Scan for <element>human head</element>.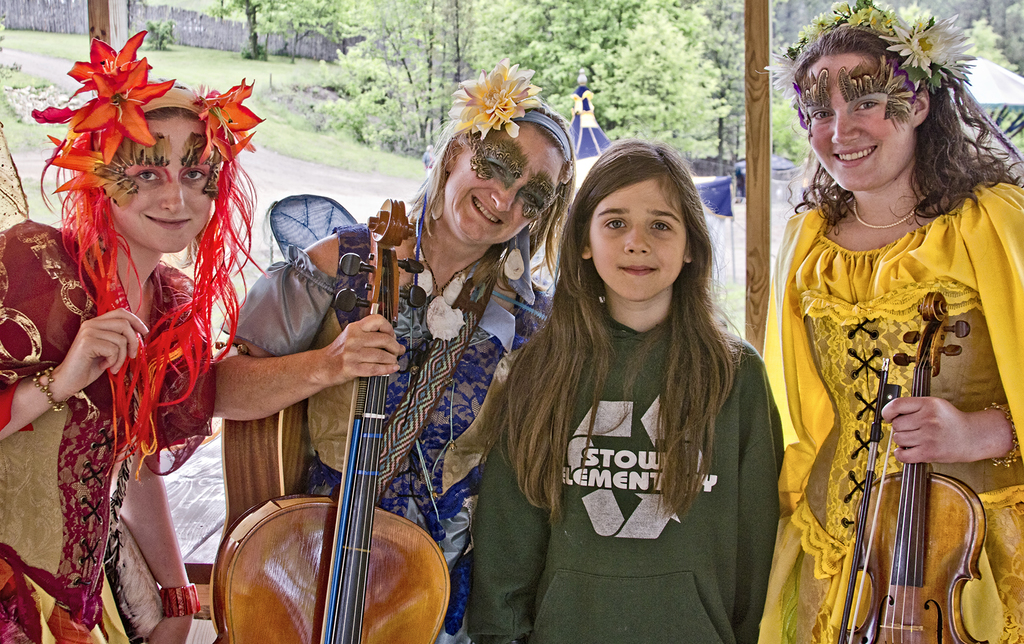
Scan result: [92,81,216,249].
